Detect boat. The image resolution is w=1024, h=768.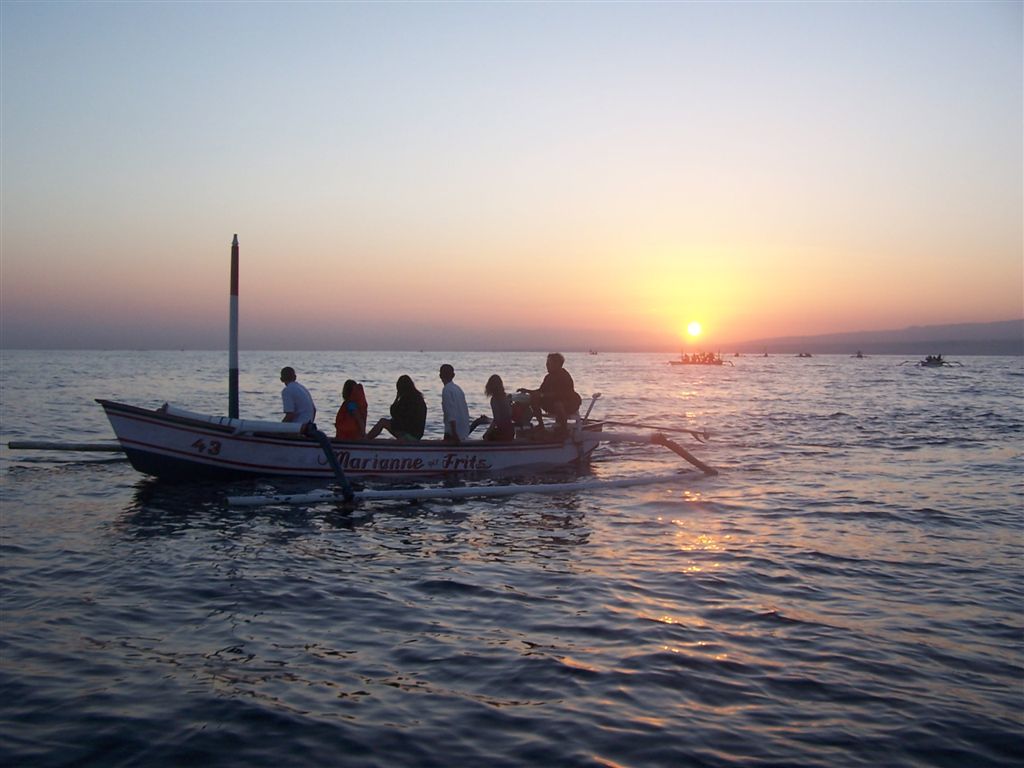
pyautogui.locateOnScreen(664, 346, 724, 371).
